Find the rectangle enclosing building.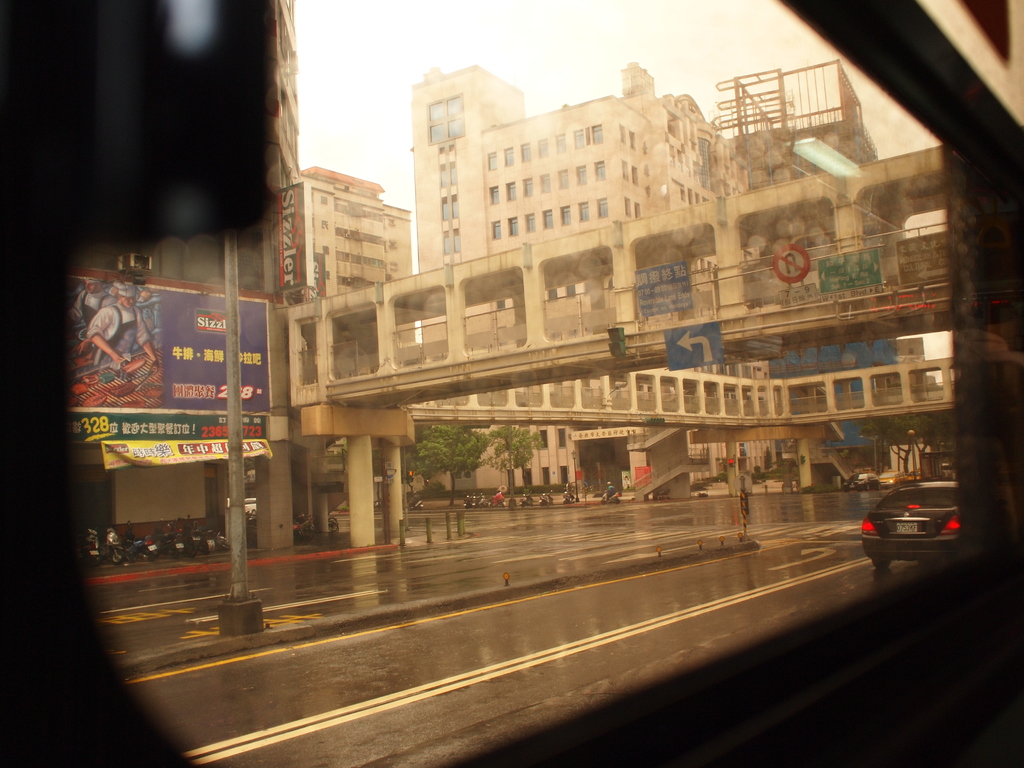
crop(68, 0, 412, 543).
